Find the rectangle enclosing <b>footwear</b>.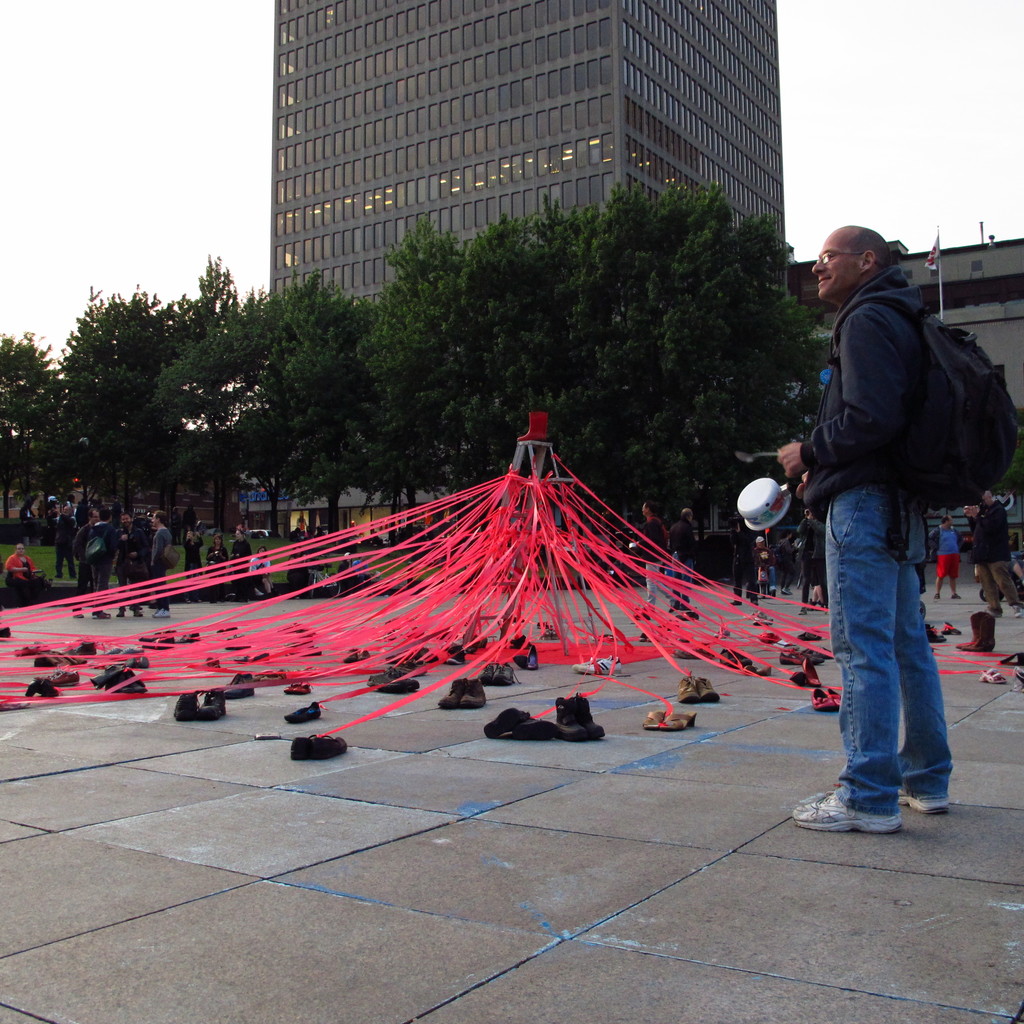
pyautogui.locateOnScreen(599, 653, 627, 679).
